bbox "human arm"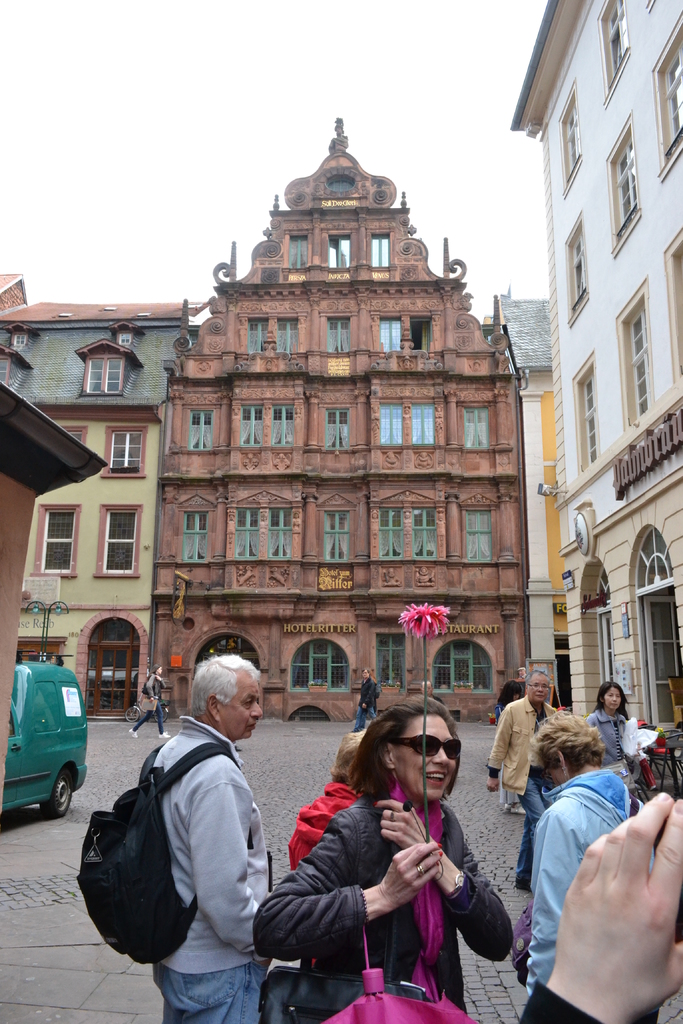
left=485, top=703, right=523, bottom=792
